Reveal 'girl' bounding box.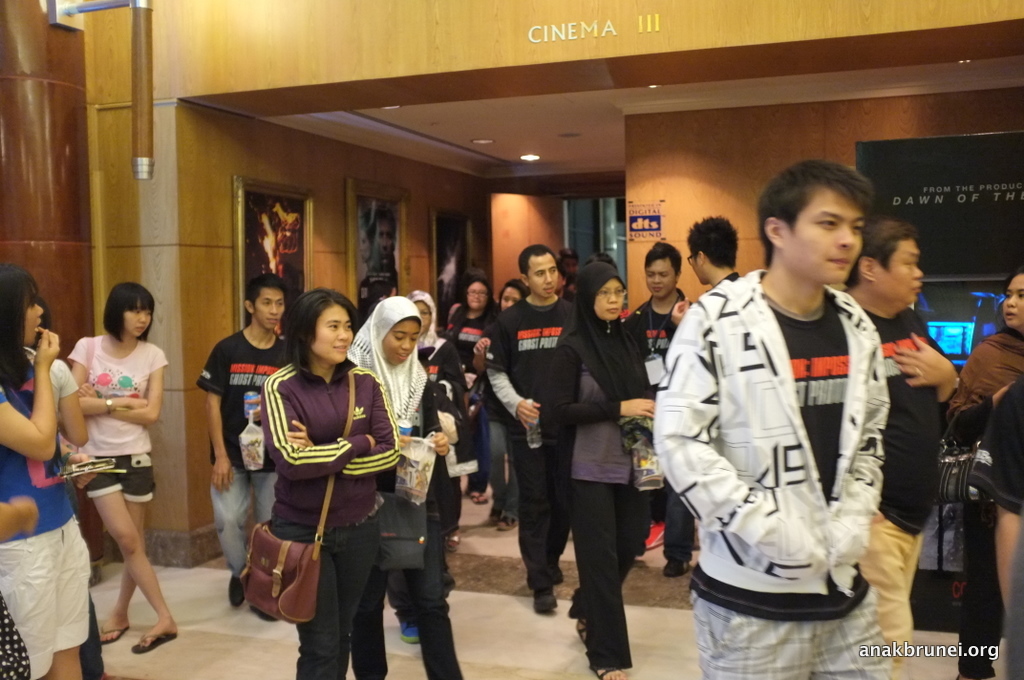
Revealed: bbox=(36, 301, 132, 675).
